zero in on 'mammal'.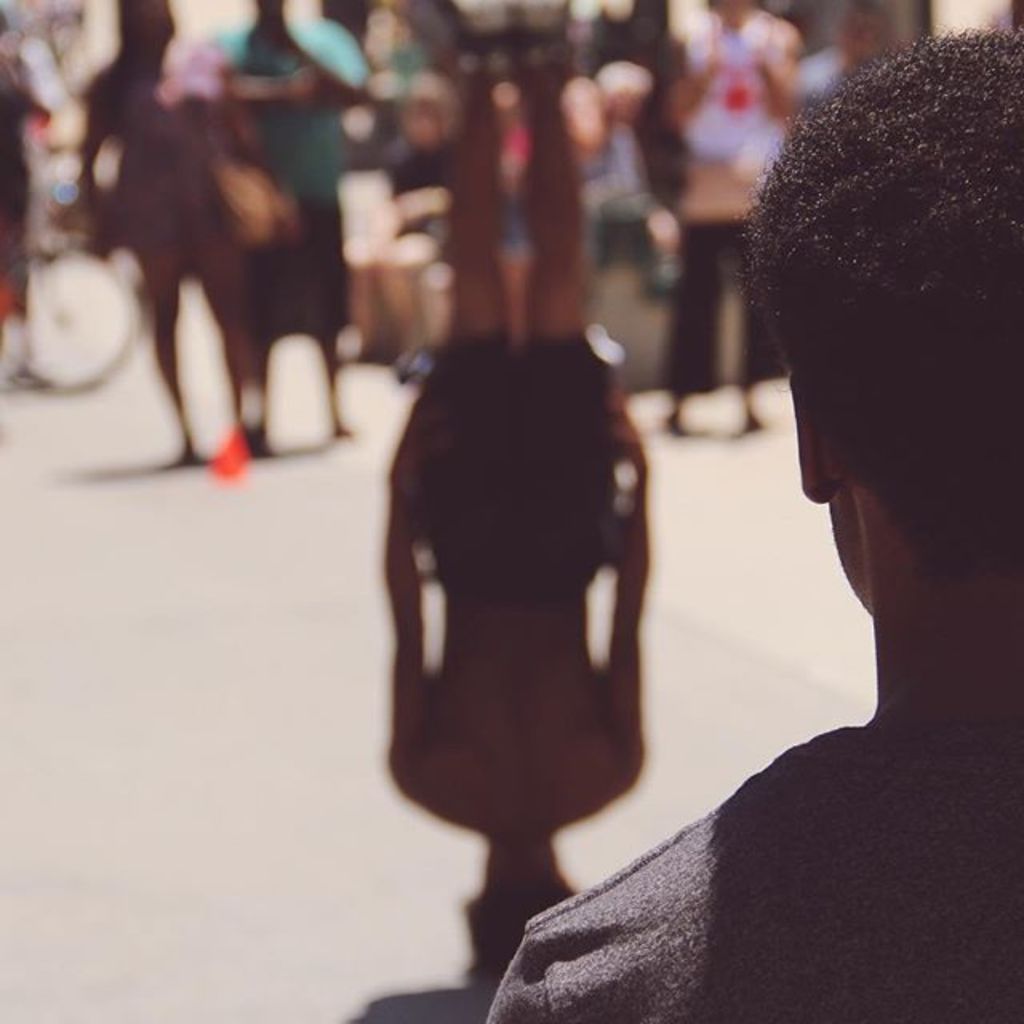
Zeroed in: box=[478, 21, 1022, 1022].
